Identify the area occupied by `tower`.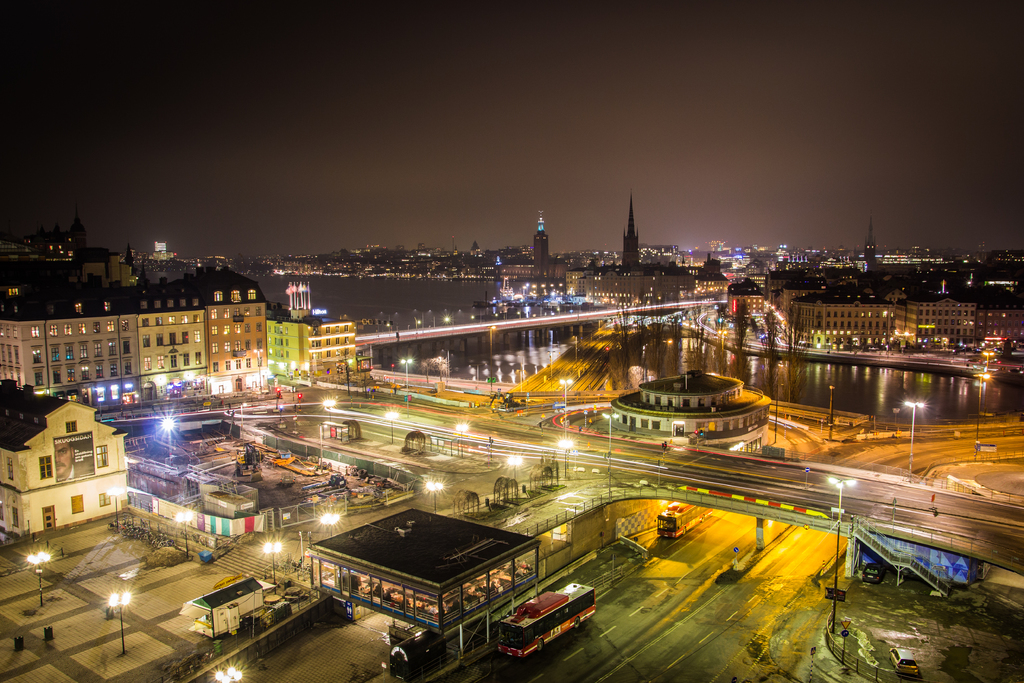
Area: 867 231 881 293.
